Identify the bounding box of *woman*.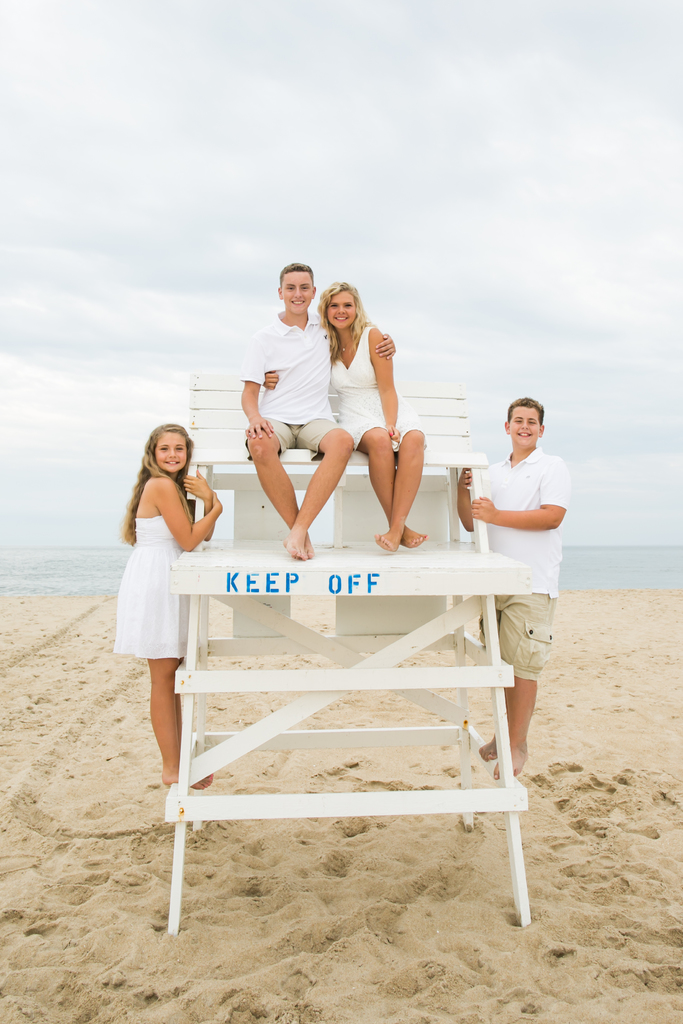
box=[255, 278, 429, 552].
